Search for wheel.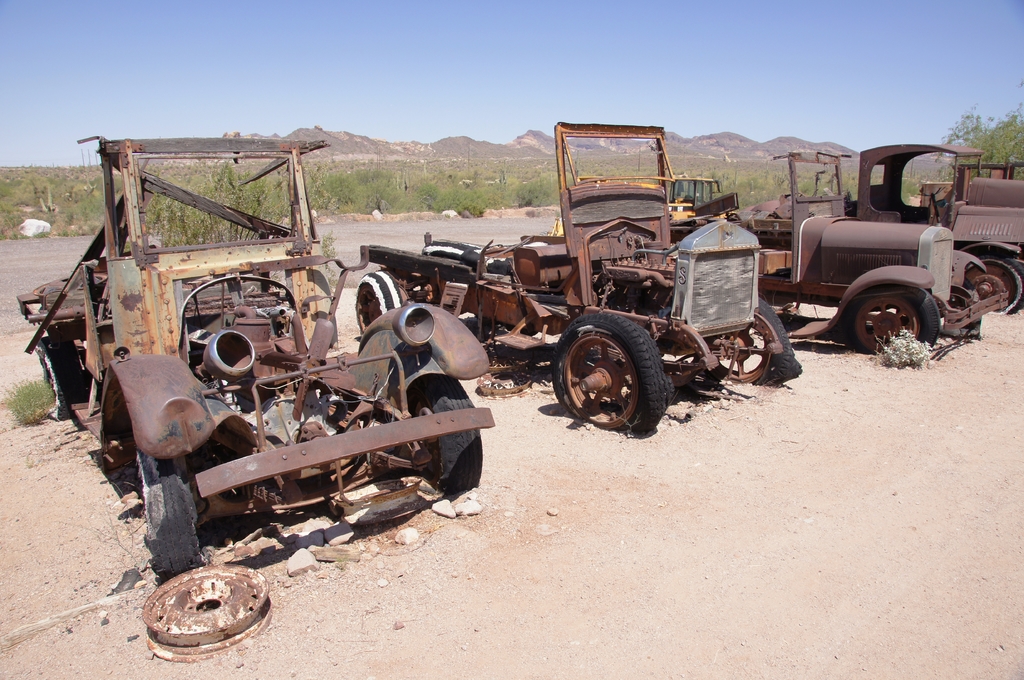
Found at x1=850 y1=280 x2=943 y2=351.
